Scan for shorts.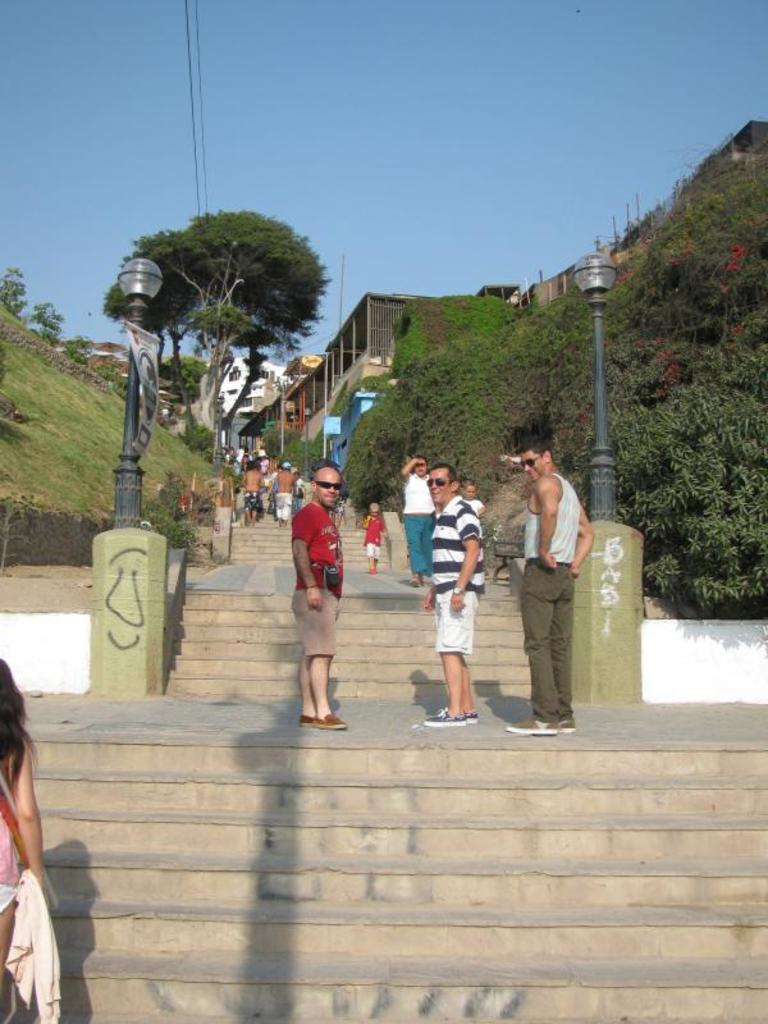
Scan result: <box>365,540,374,556</box>.
